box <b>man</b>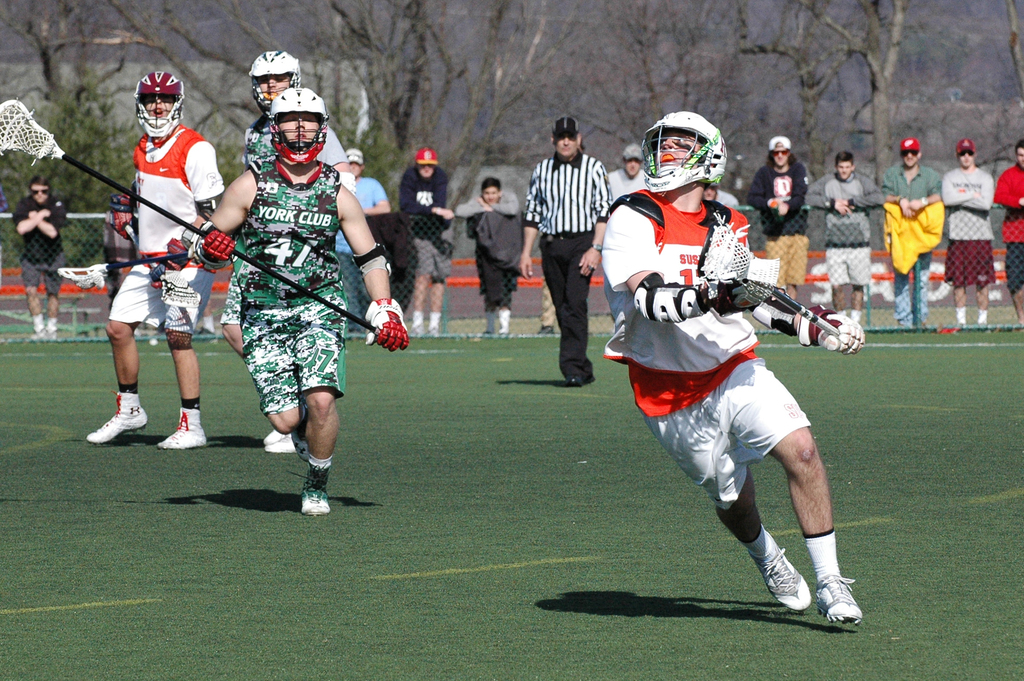
x1=453, y1=176, x2=521, y2=333
